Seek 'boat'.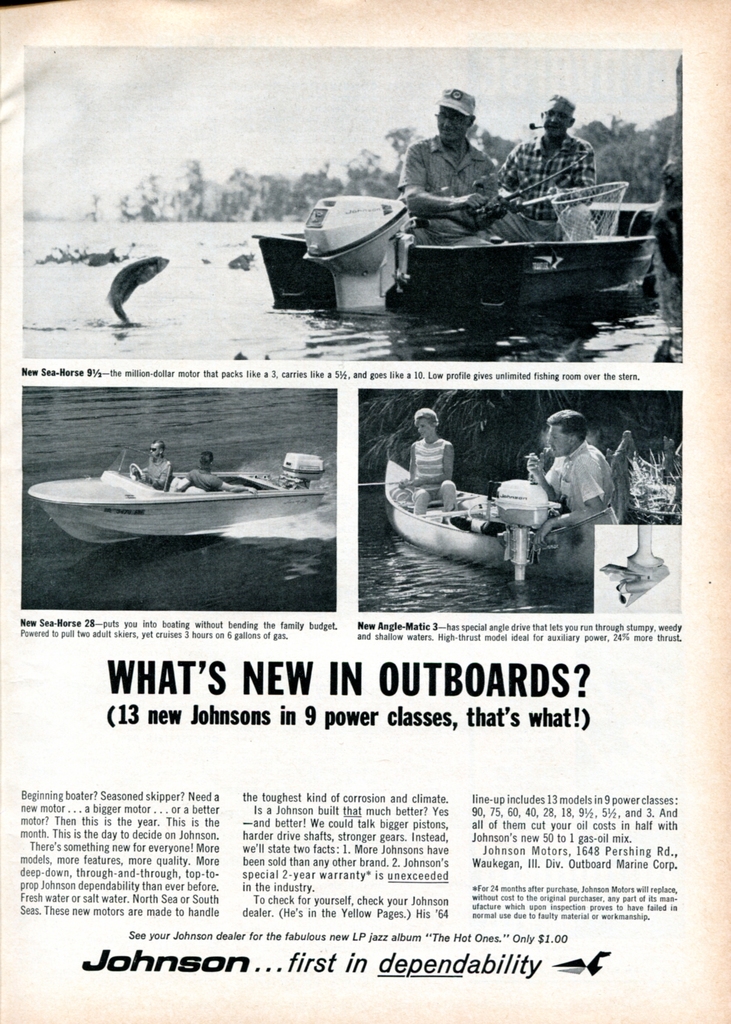
bbox=[24, 444, 334, 534].
